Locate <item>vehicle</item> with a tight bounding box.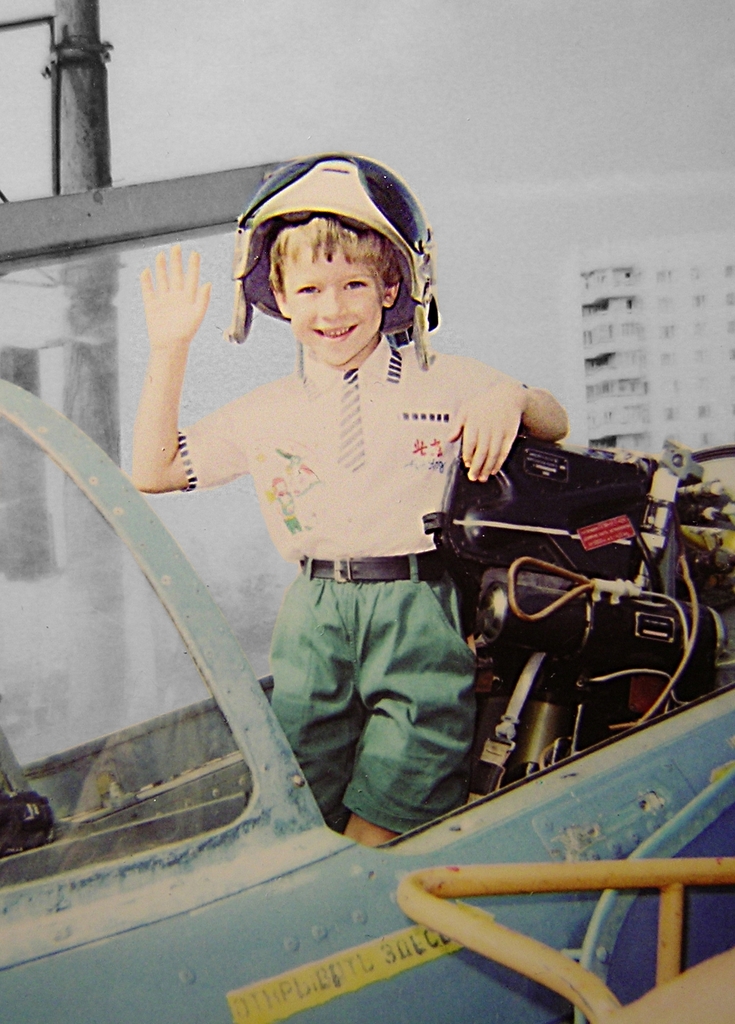
bbox=[0, 156, 734, 1023].
